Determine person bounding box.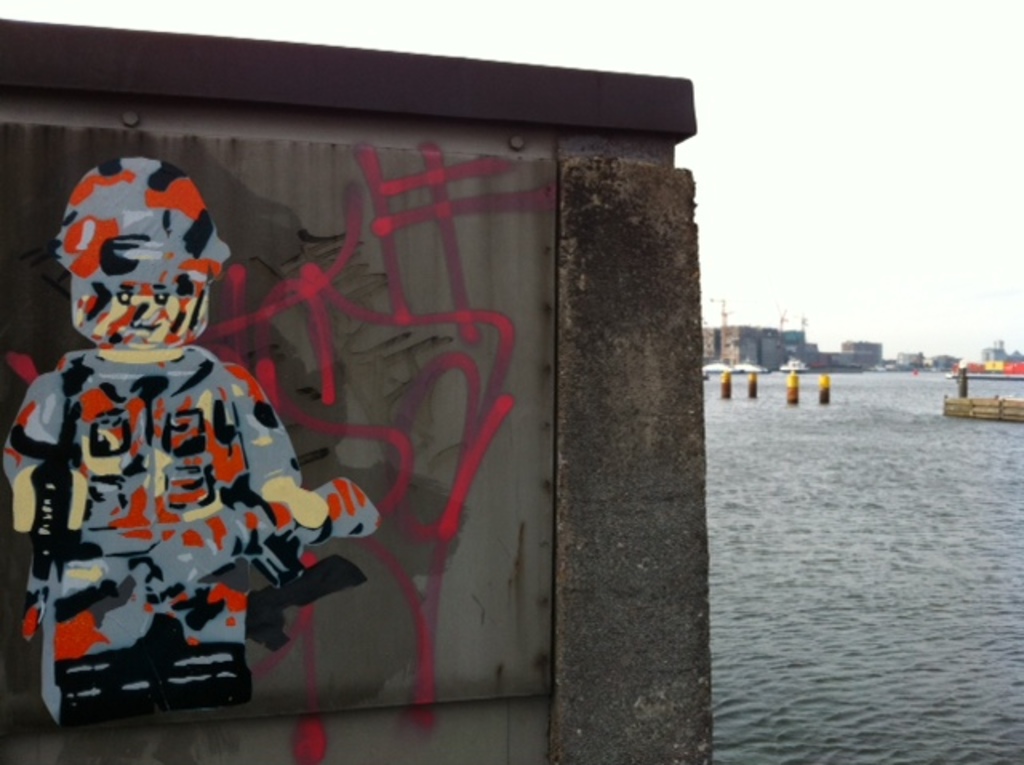
Determined: bbox=(0, 155, 379, 723).
